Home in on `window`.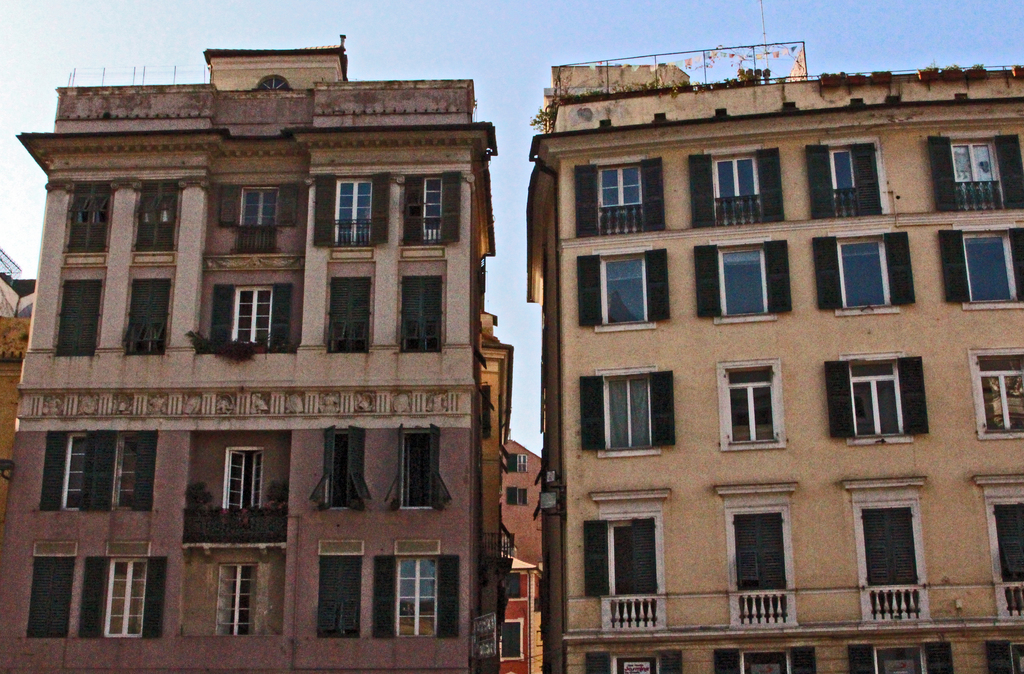
Homed in at (x1=961, y1=228, x2=1023, y2=311).
